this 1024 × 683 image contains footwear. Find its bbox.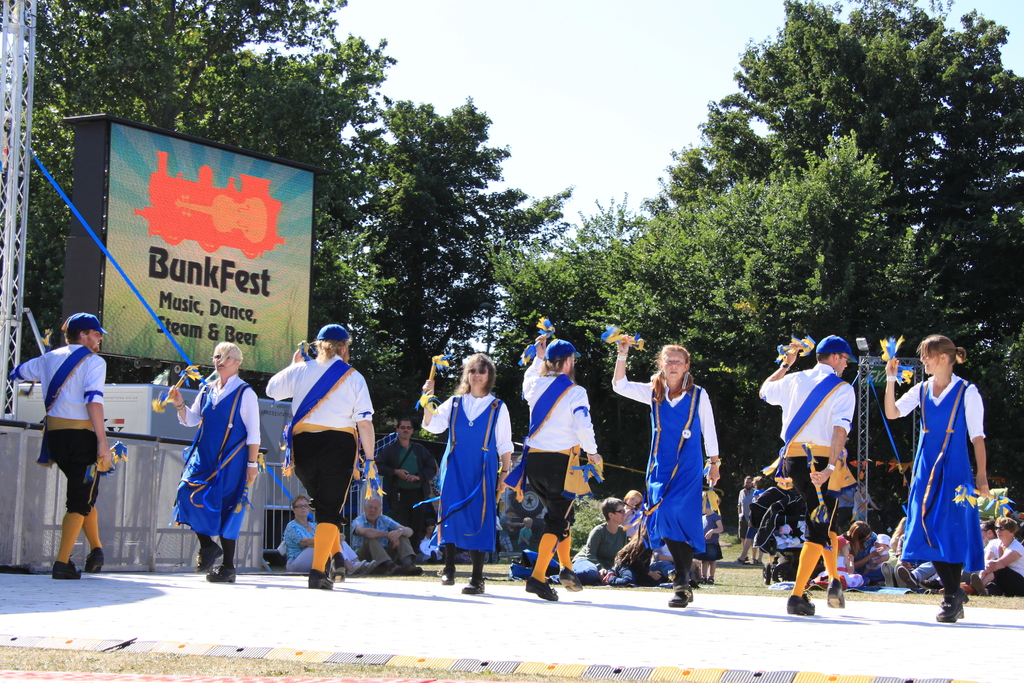
<region>307, 570, 335, 588</region>.
